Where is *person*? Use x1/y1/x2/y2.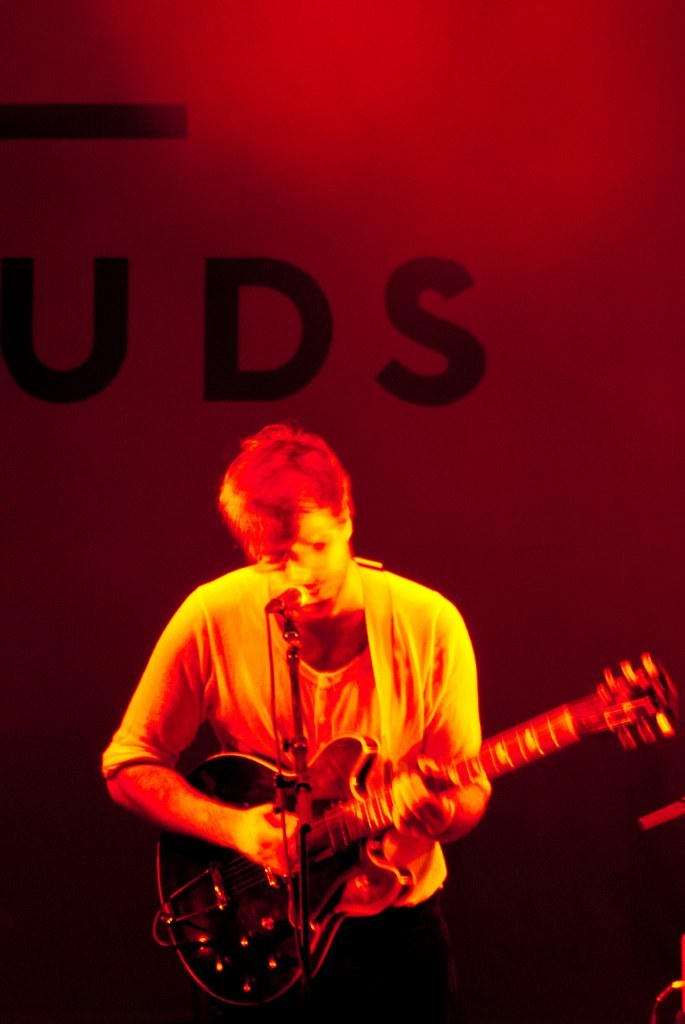
101/409/461/985.
